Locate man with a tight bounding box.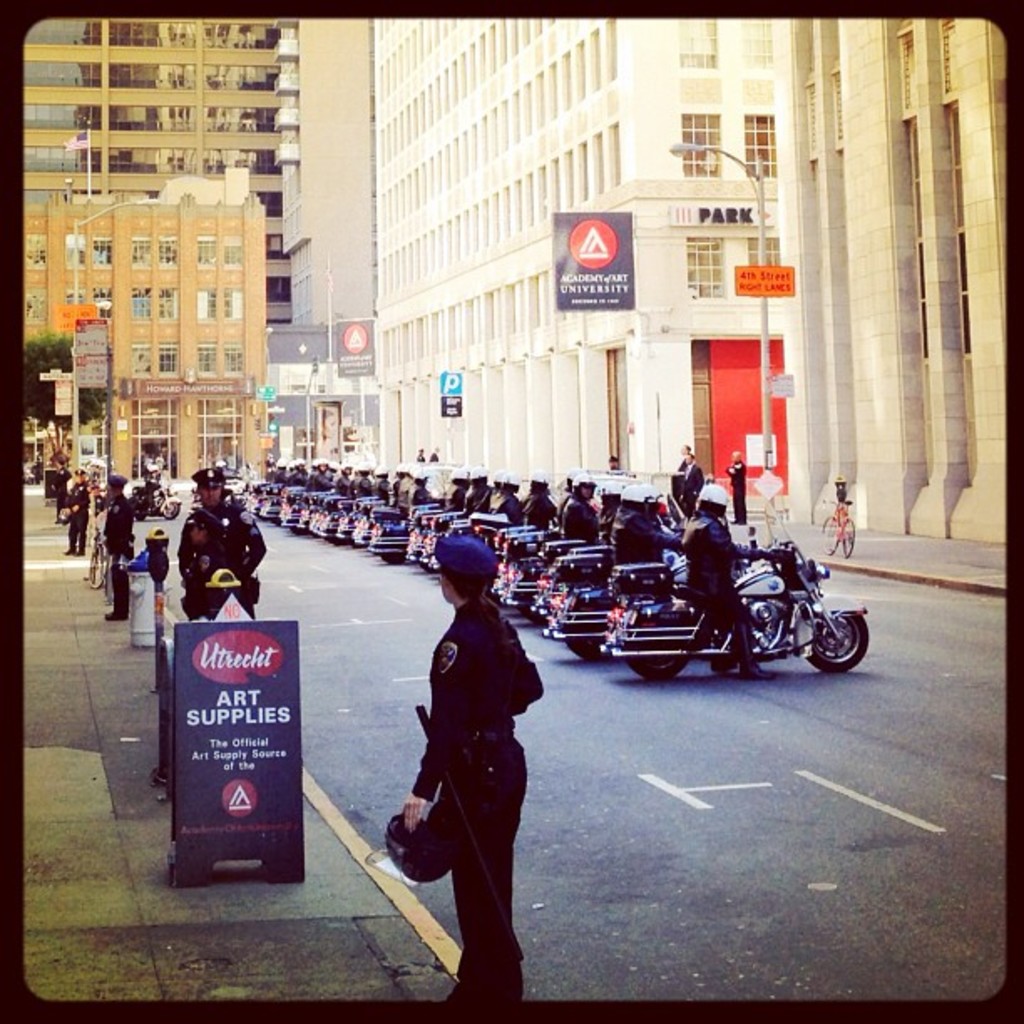
356/470/366/497.
